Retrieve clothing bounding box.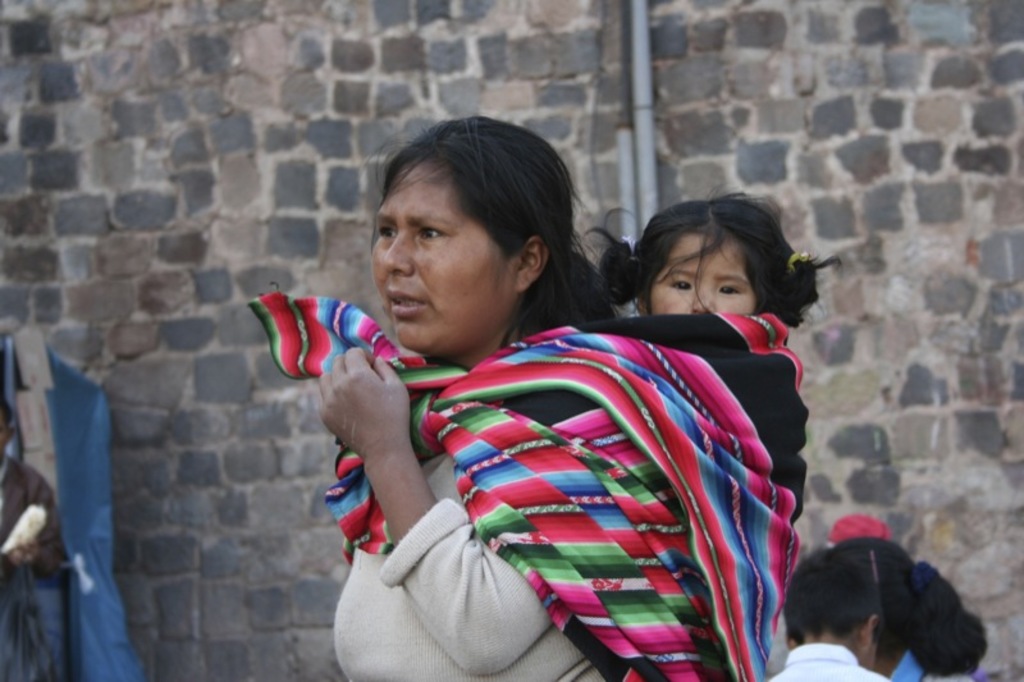
Bounding box: [771, 640, 891, 681].
